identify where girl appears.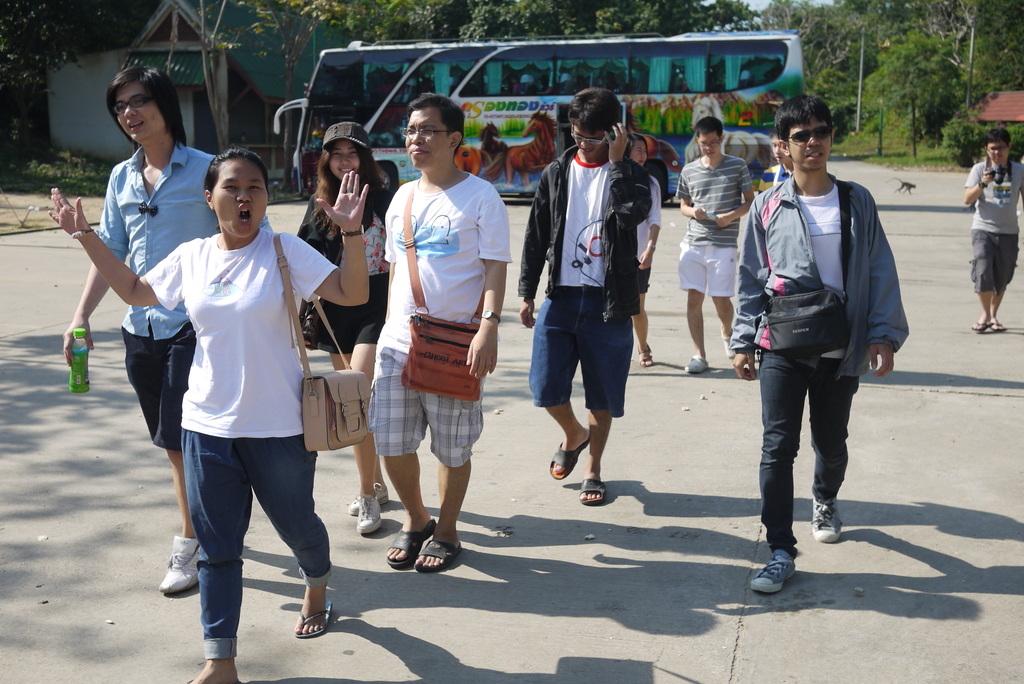
Appears at <box>295,122,402,535</box>.
